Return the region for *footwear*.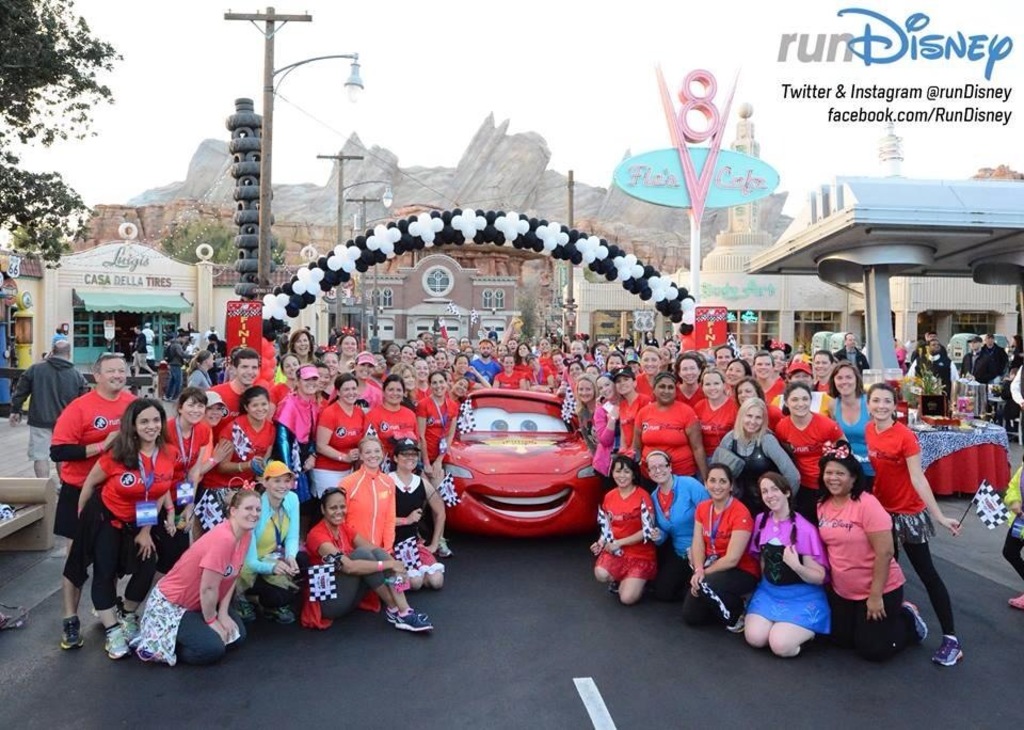
{"x1": 160, "y1": 394, "x2": 164, "y2": 398}.
